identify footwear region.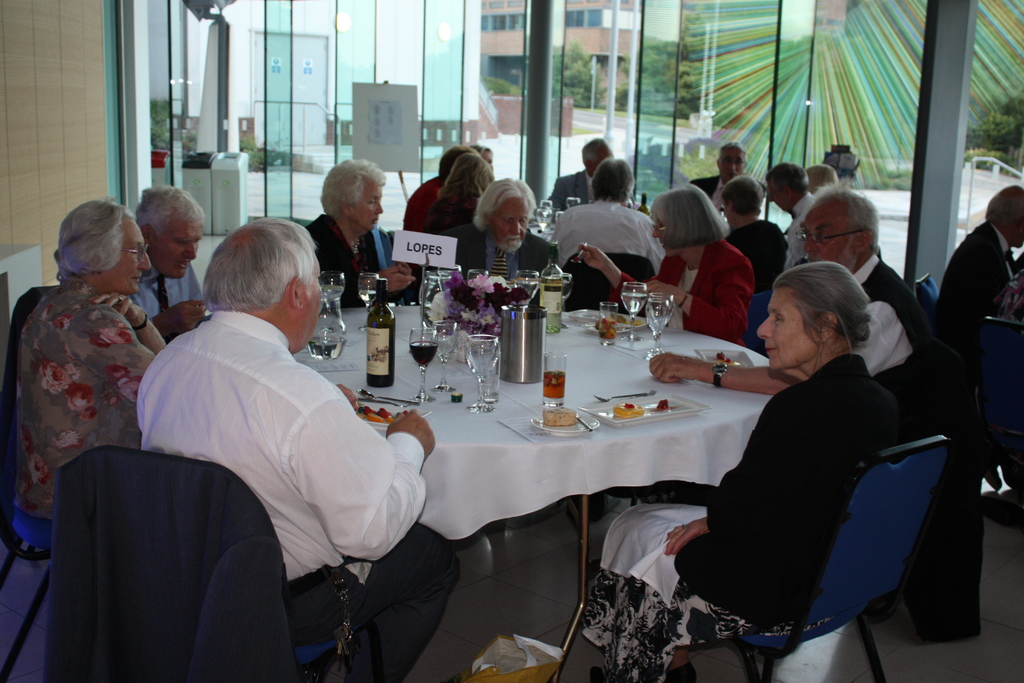
Region: [x1=586, y1=662, x2=701, y2=682].
